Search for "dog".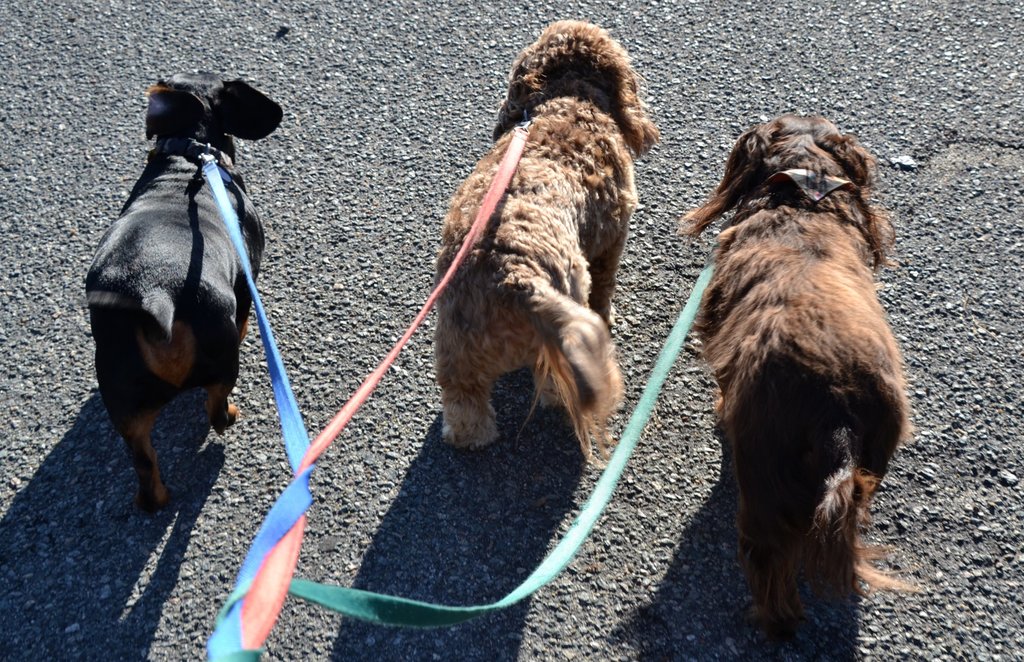
Found at box=[433, 17, 663, 466].
